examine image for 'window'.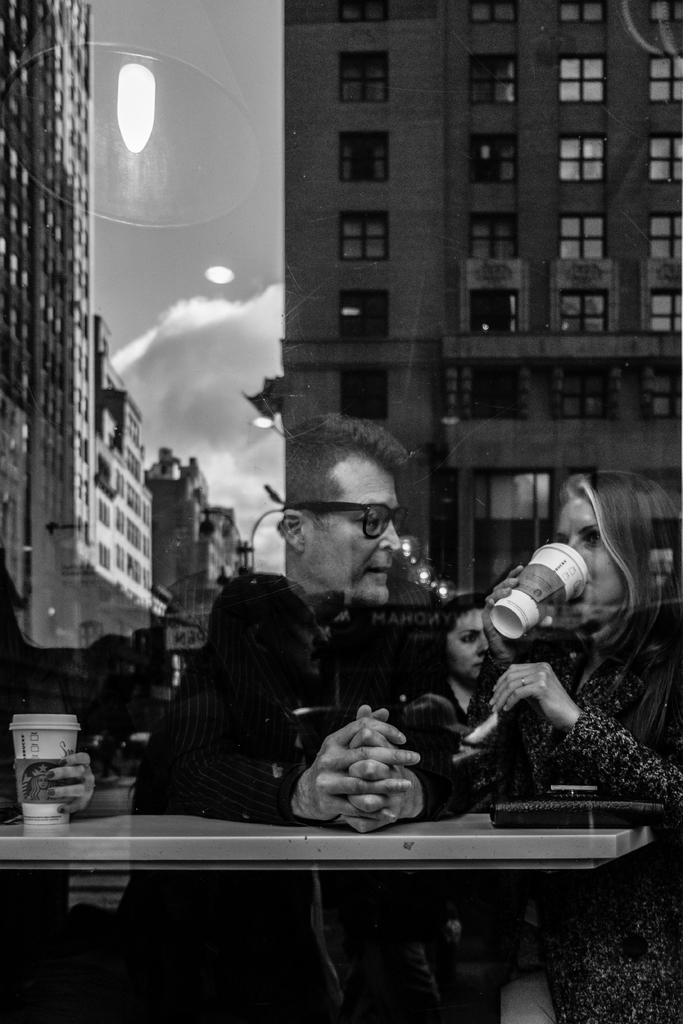
Examination result: crop(554, 0, 612, 20).
